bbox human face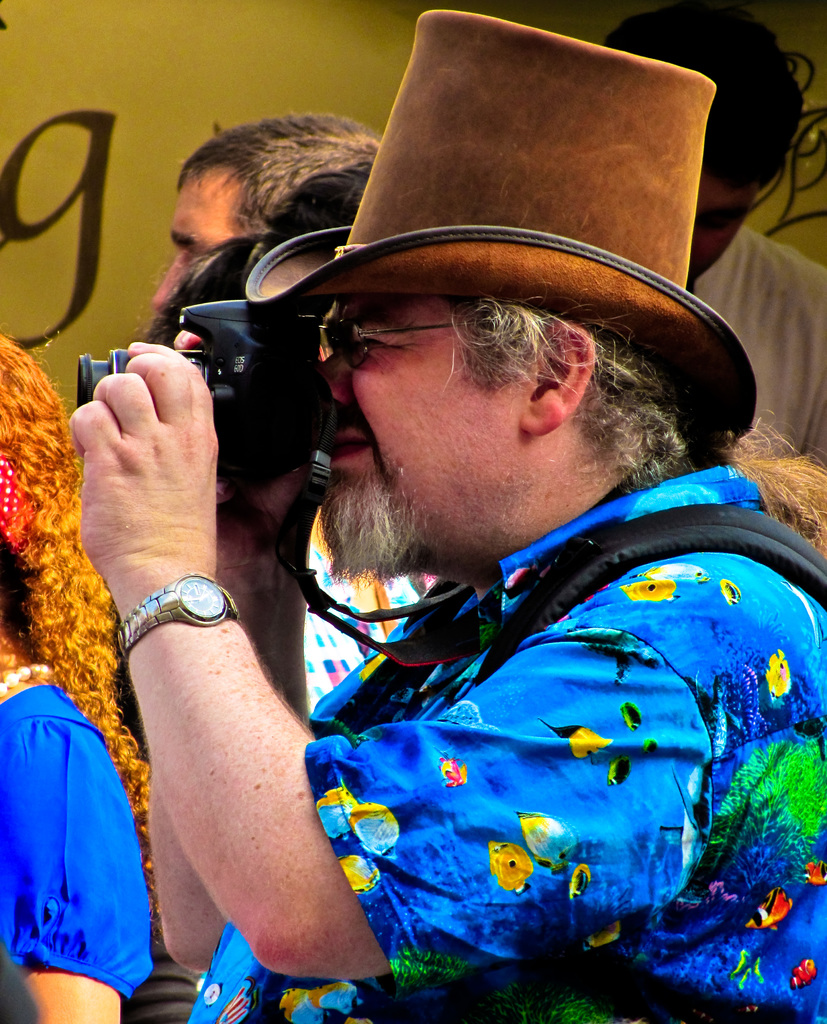
[321, 292, 505, 566]
